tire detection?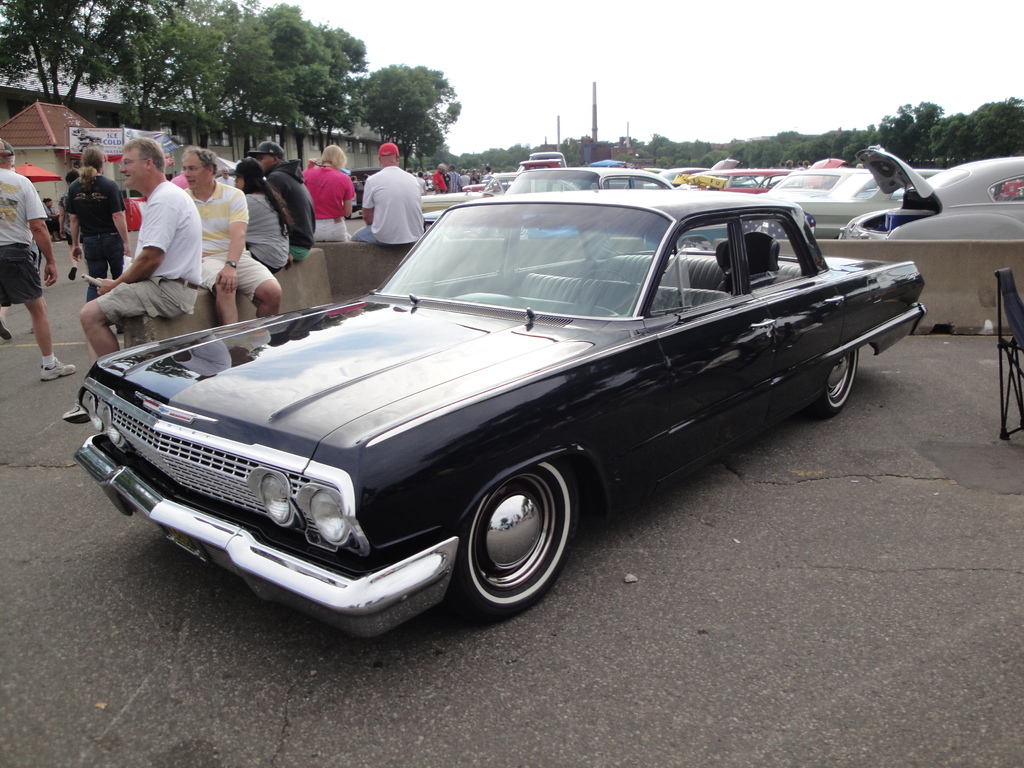
BBox(345, 215, 352, 220)
